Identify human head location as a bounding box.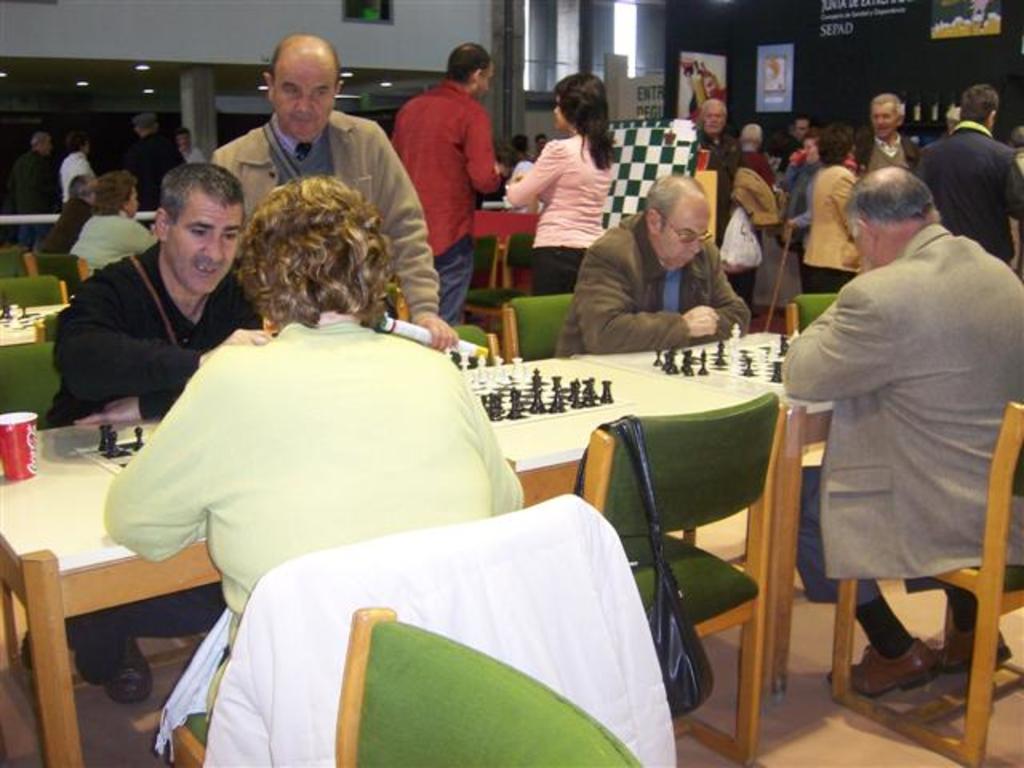
bbox=(766, 133, 787, 170).
